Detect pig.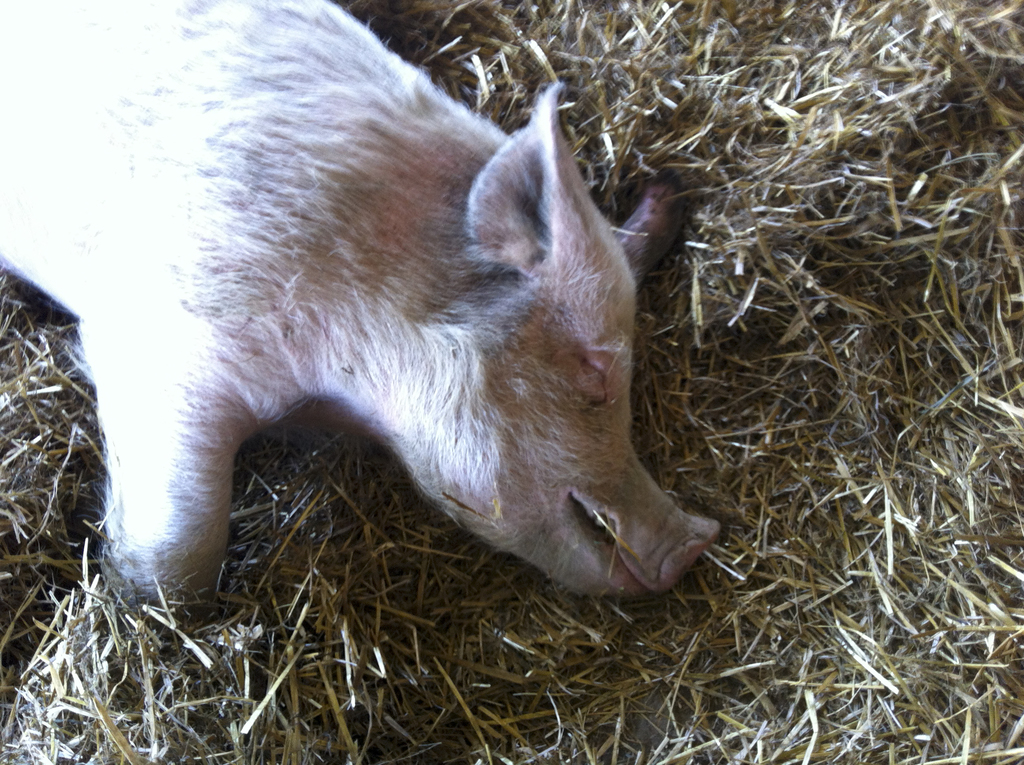
Detected at Rect(0, 0, 719, 610).
